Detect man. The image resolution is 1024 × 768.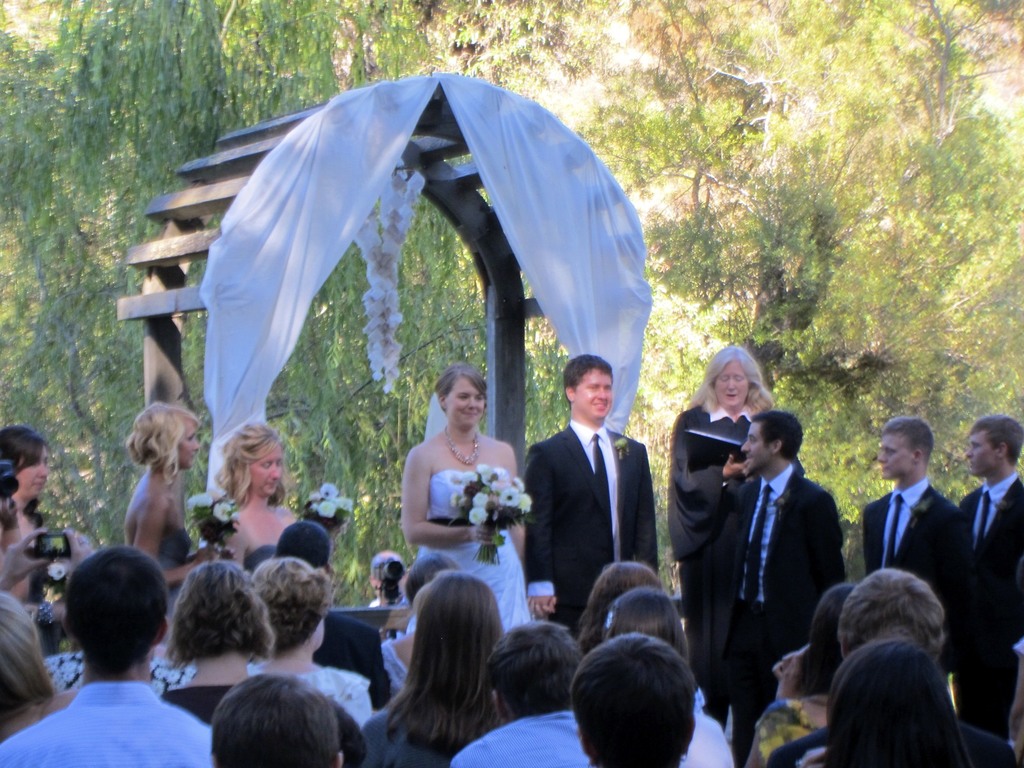
453/620/588/767.
